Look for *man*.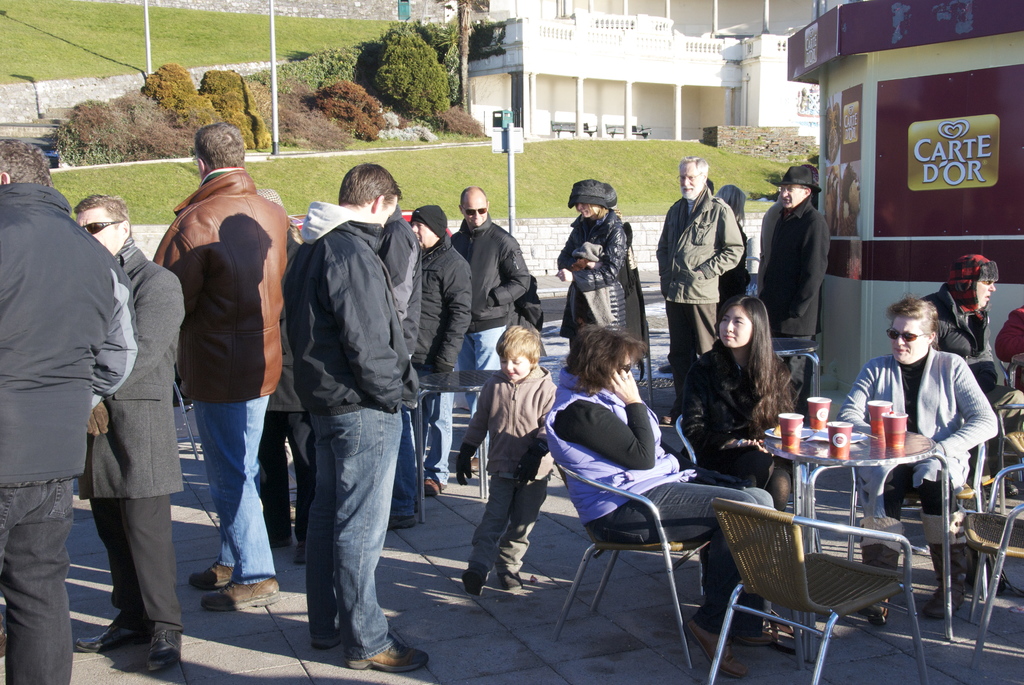
Found: box(449, 184, 533, 420).
